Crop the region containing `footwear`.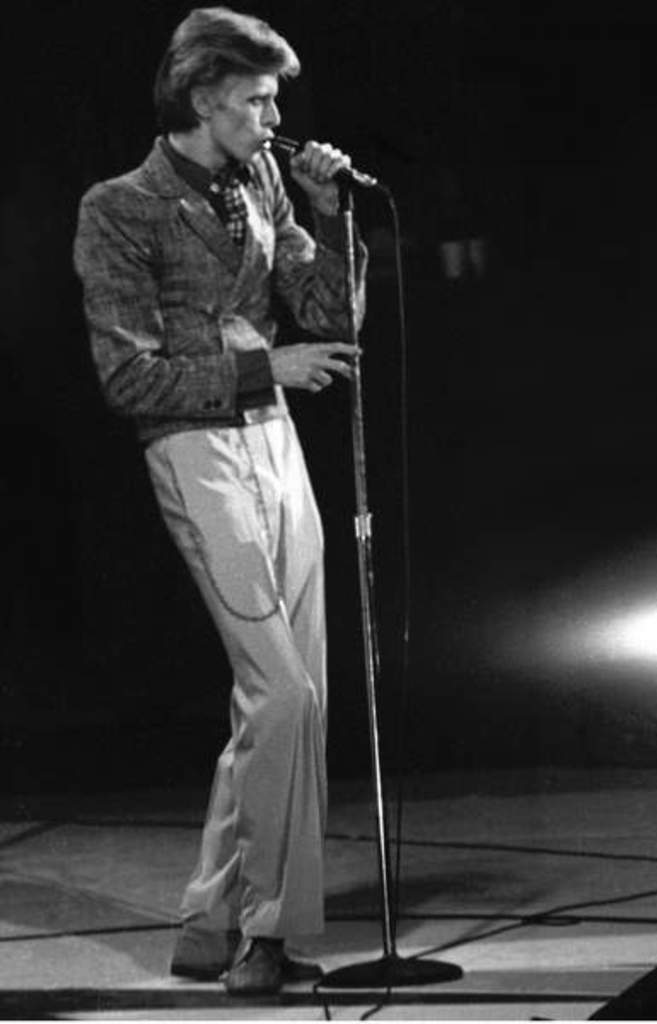
Crop region: (left=222, top=947, right=280, bottom=986).
